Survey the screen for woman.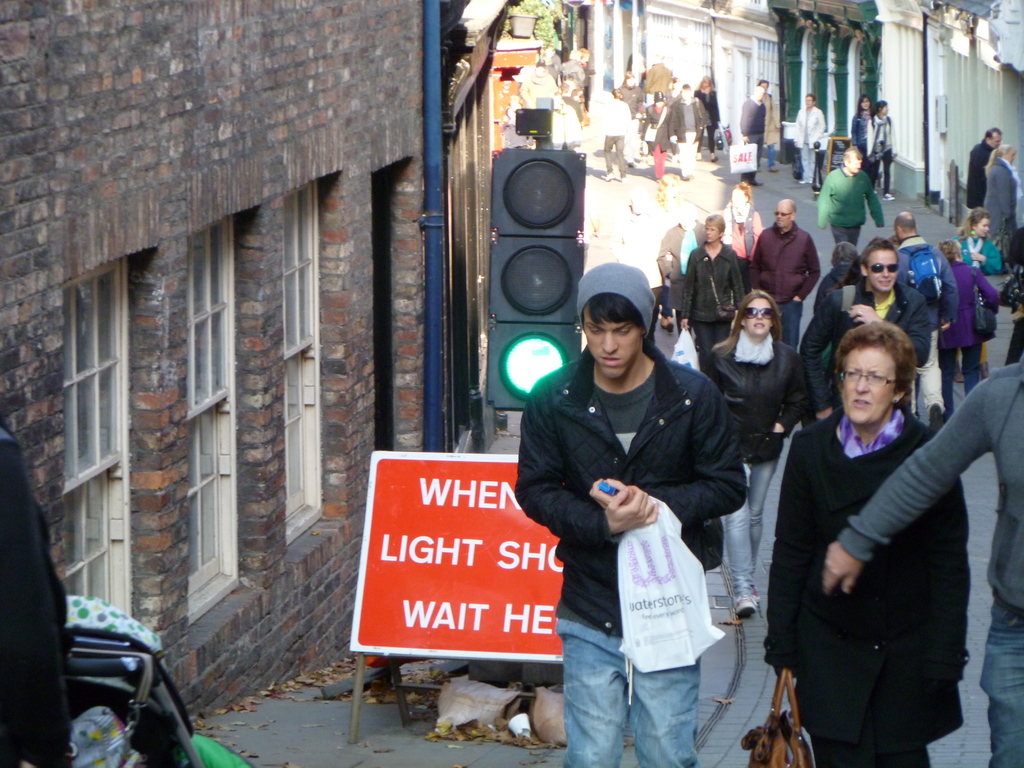
Survey found: 866,99,896,198.
